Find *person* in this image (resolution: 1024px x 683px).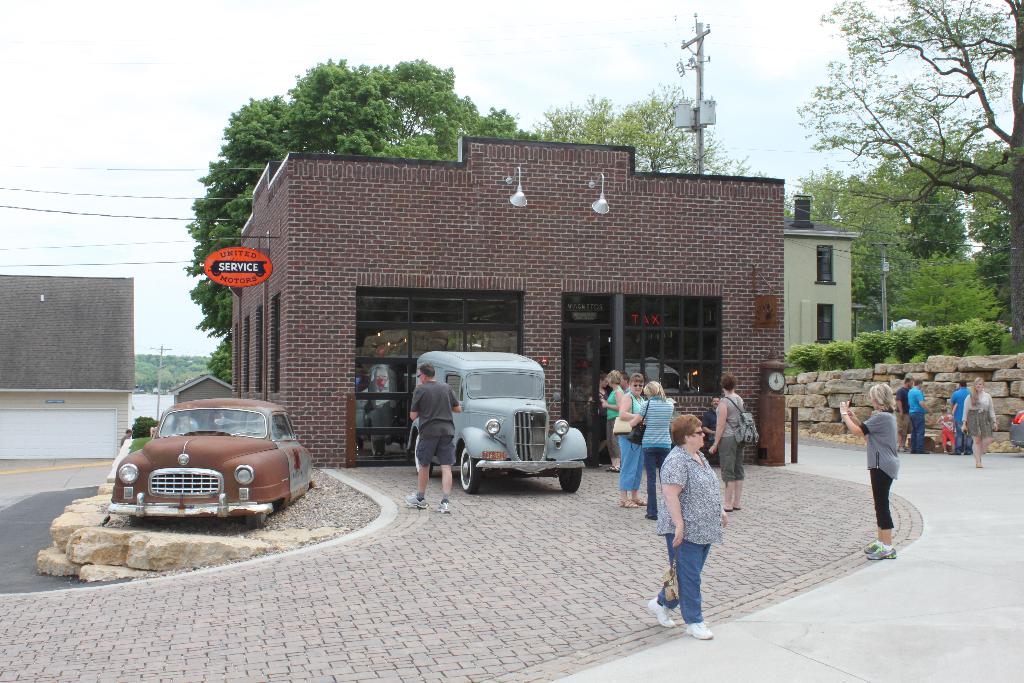
<box>945,383,972,452</box>.
